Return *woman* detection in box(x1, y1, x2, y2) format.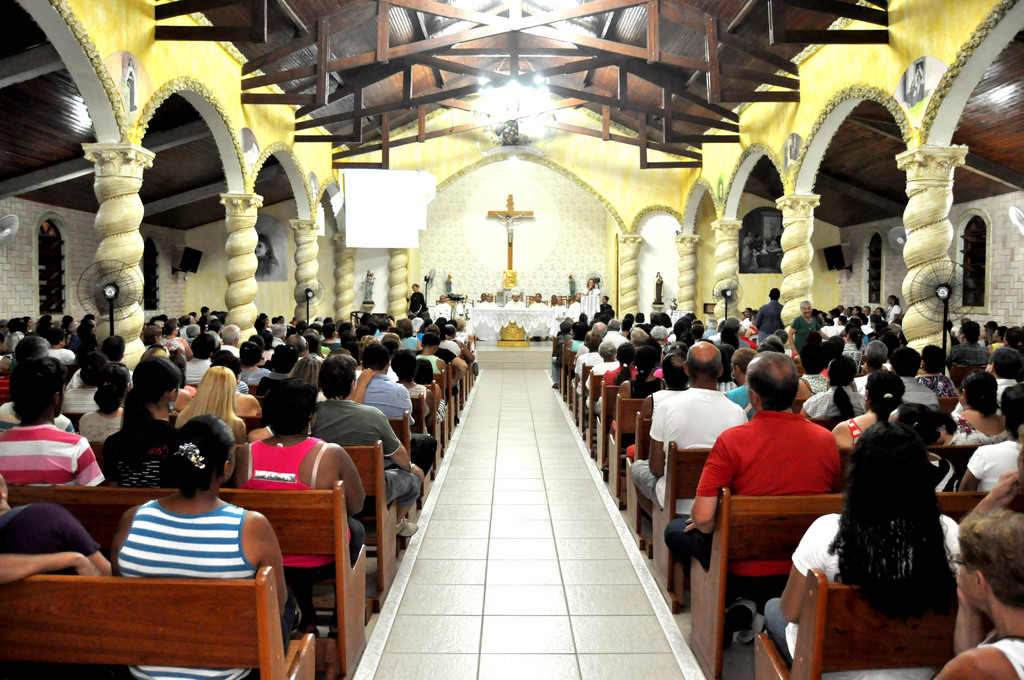
box(177, 369, 246, 448).
